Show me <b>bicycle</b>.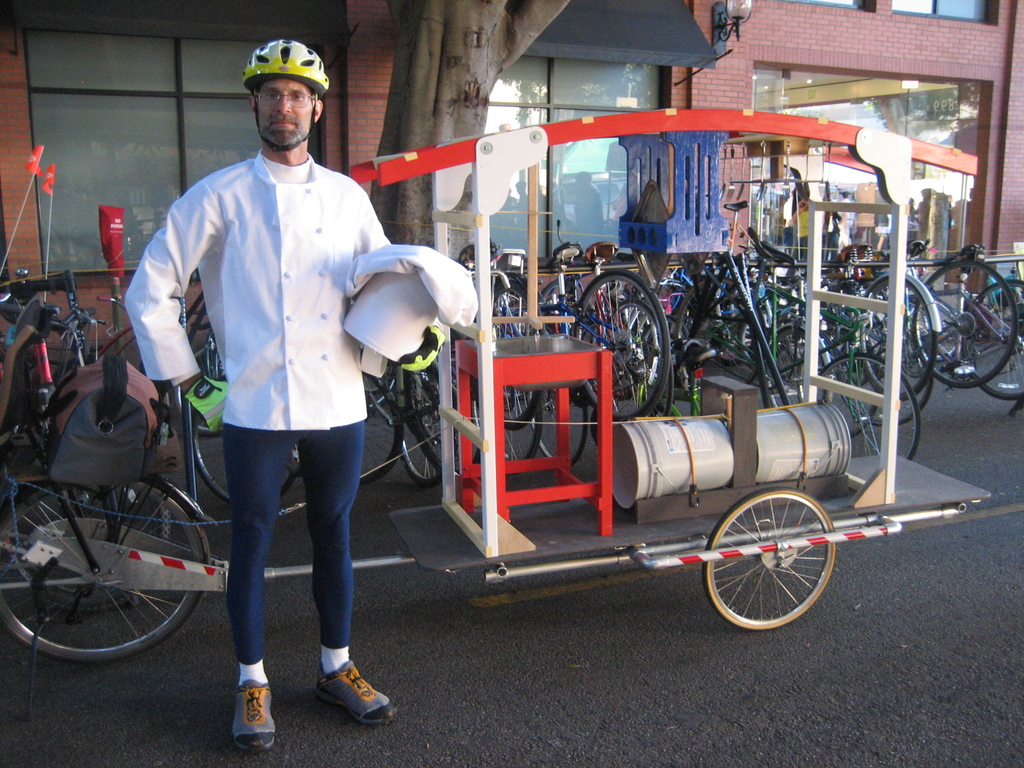
<b>bicycle</b> is here: bbox(688, 232, 917, 473).
